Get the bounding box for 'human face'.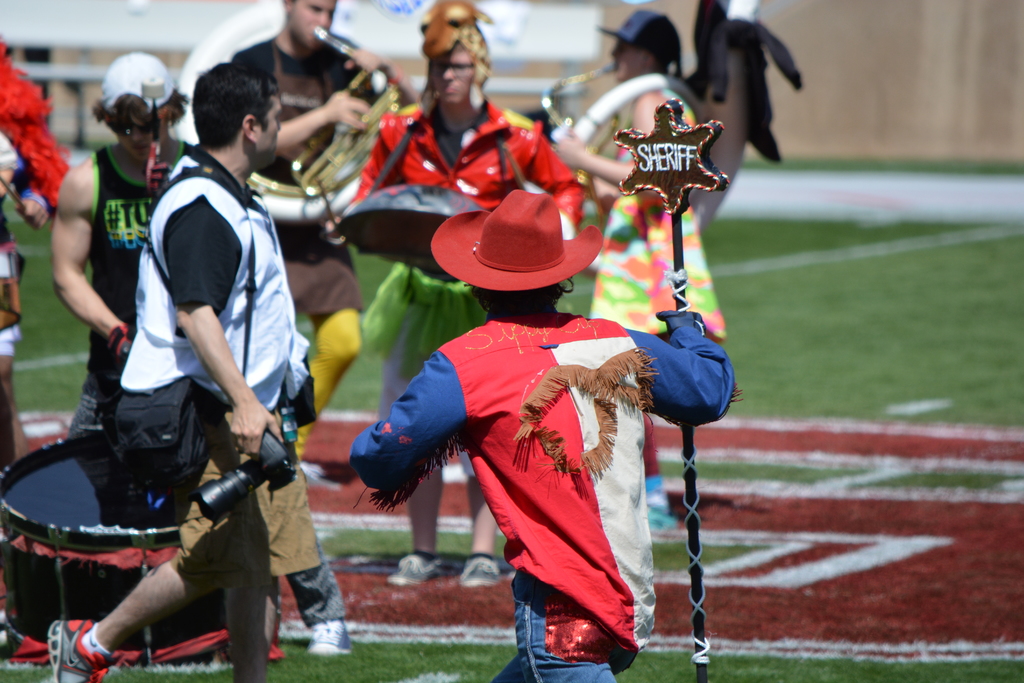
x1=122, y1=105, x2=161, y2=159.
